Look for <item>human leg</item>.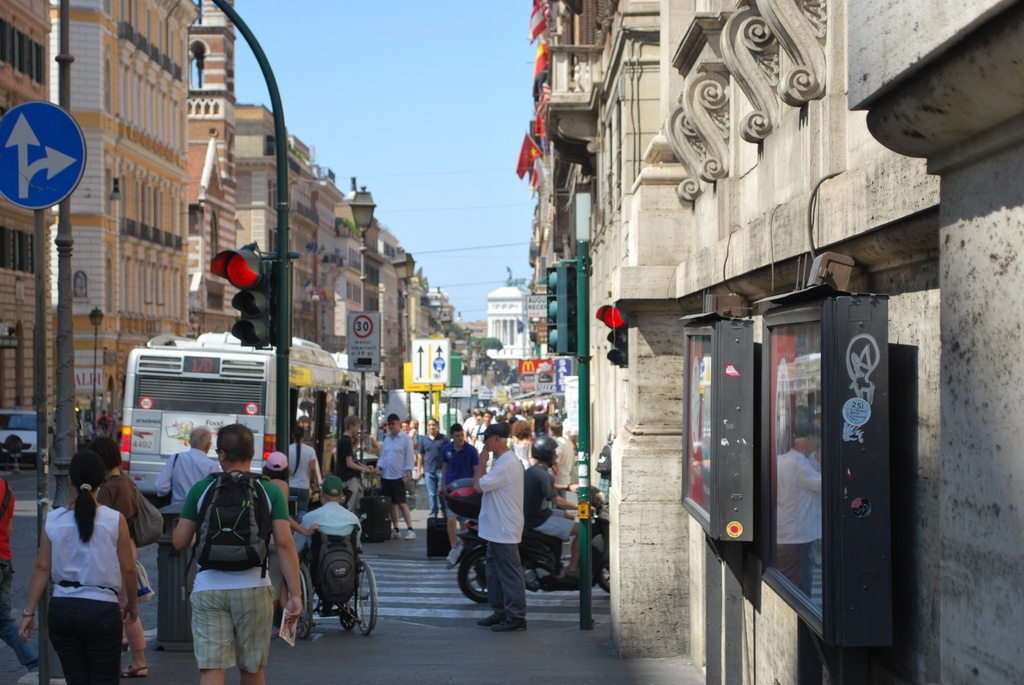
Found: (left=0, top=558, right=38, bottom=676).
